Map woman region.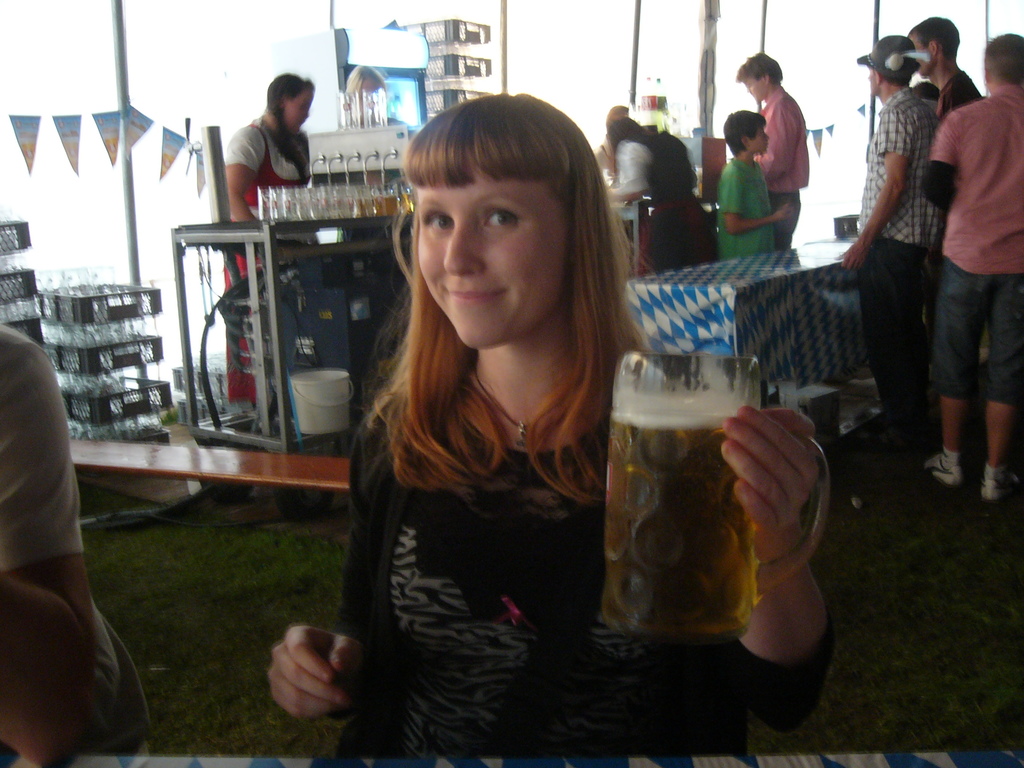
Mapped to {"left": 607, "top": 118, "right": 721, "bottom": 275}.
